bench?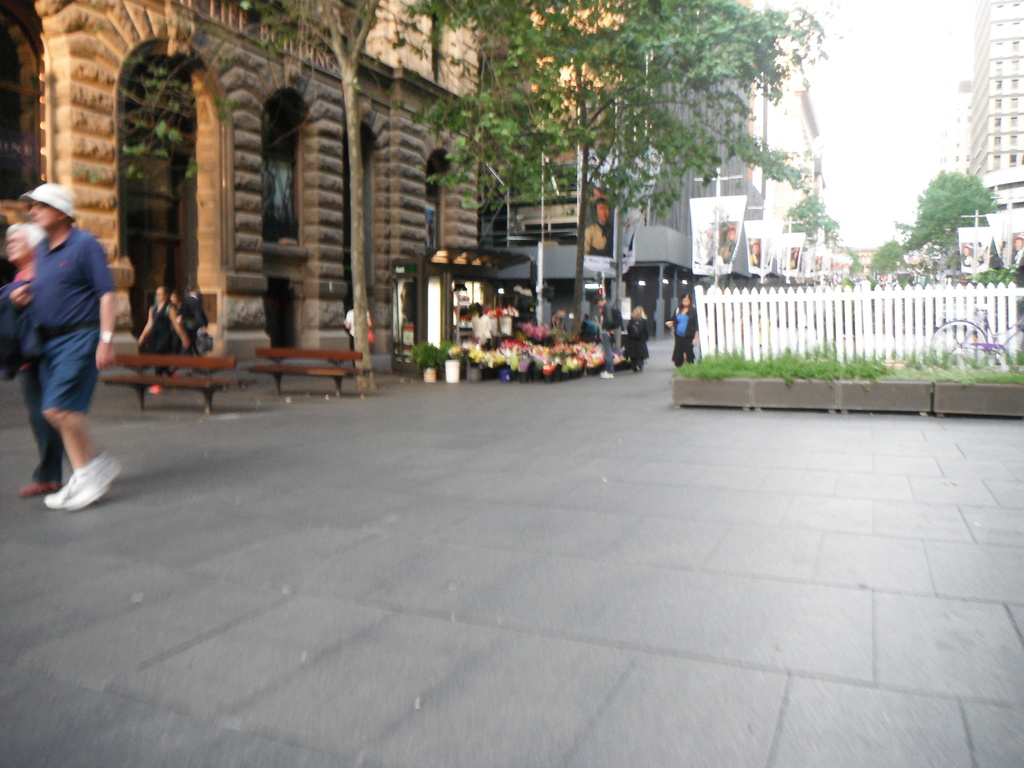
left=96, top=349, right=241, bottom=414
